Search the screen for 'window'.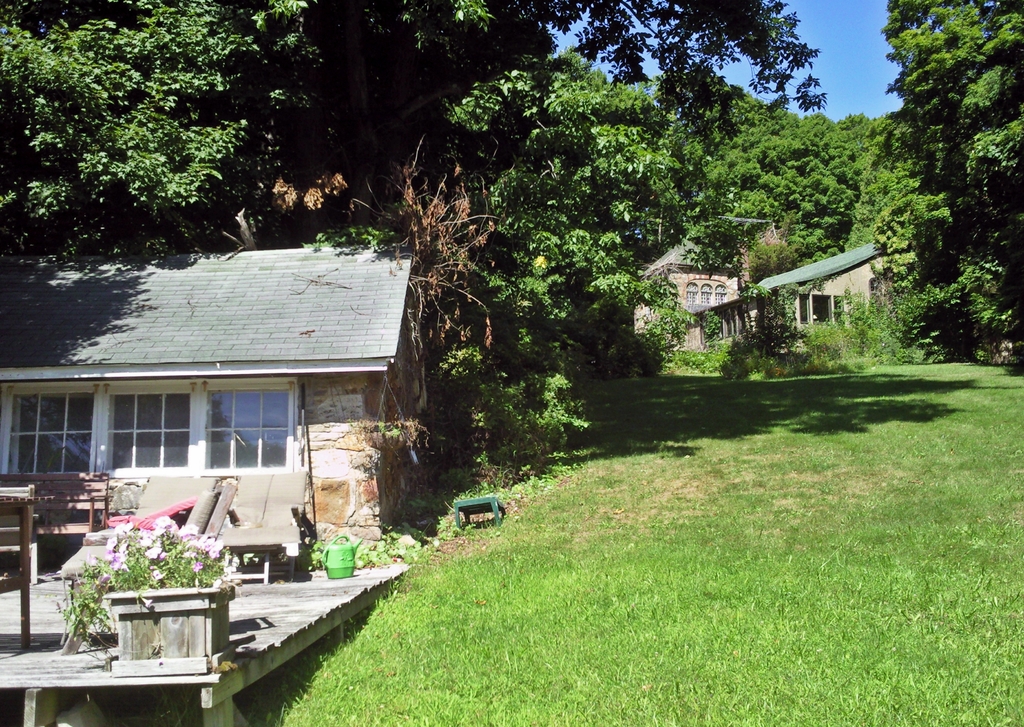
Found at BBox(205, 385, 296, 482).
